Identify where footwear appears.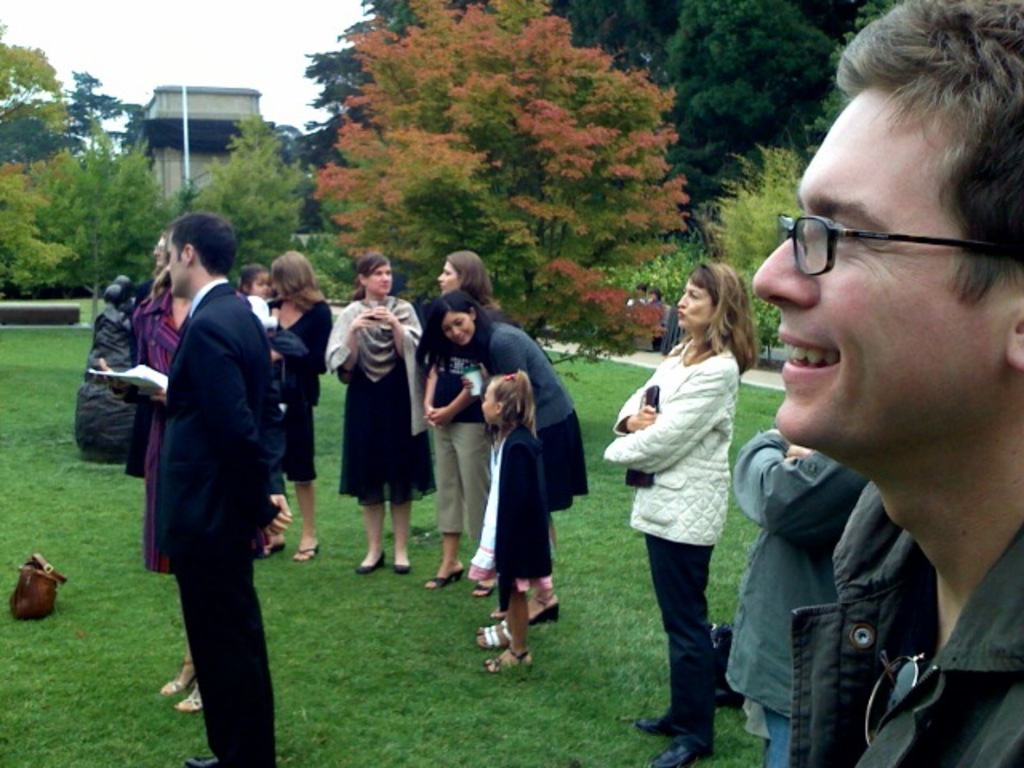
Appears at select_region(395, 562, 413, 568).
